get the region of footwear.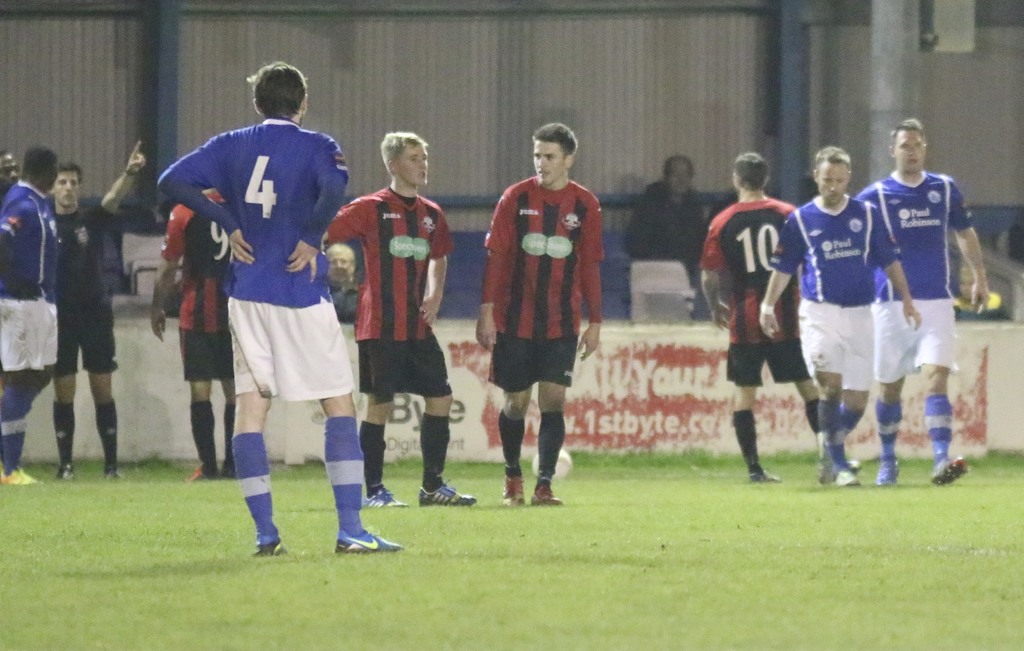
{"left": 528, "top": 483, "right": 562, "bottom": 509}.
